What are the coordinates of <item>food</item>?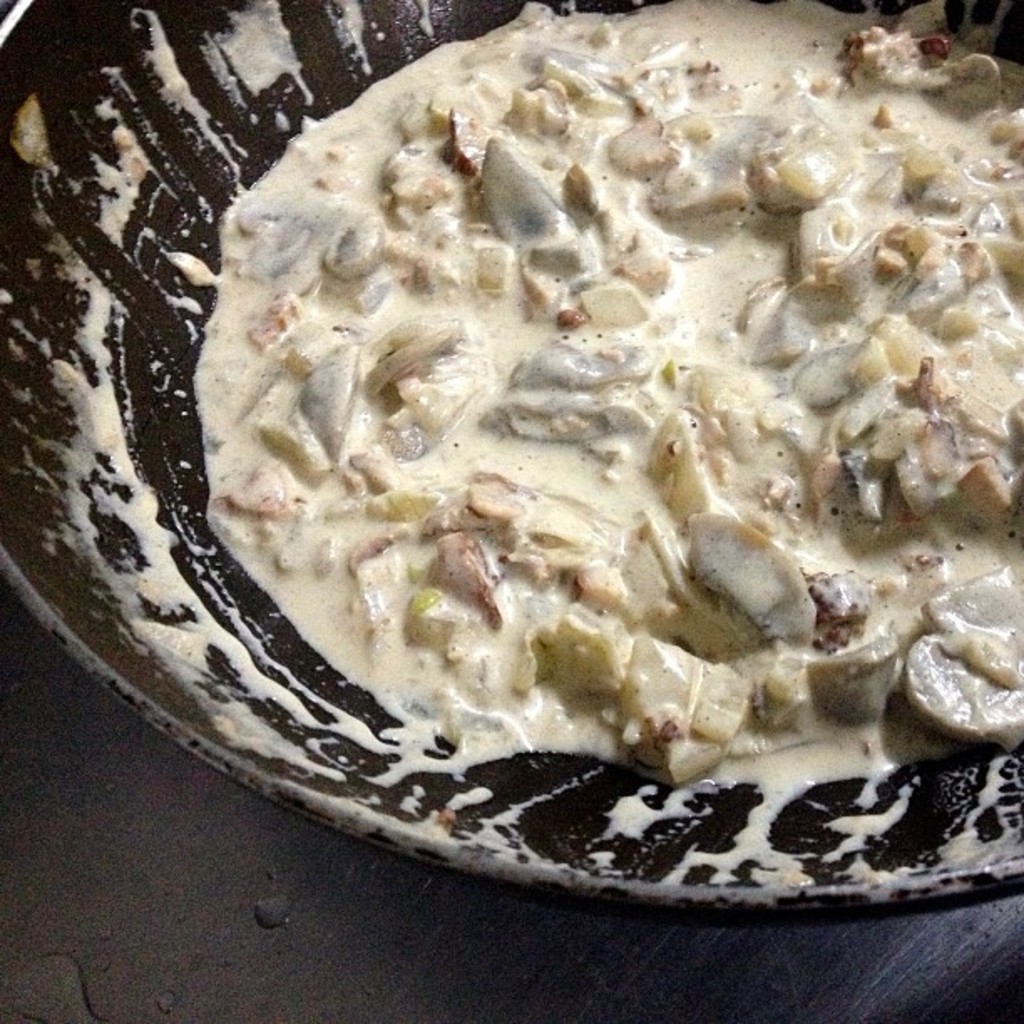
bbox=(122, 27, 974, 833).
